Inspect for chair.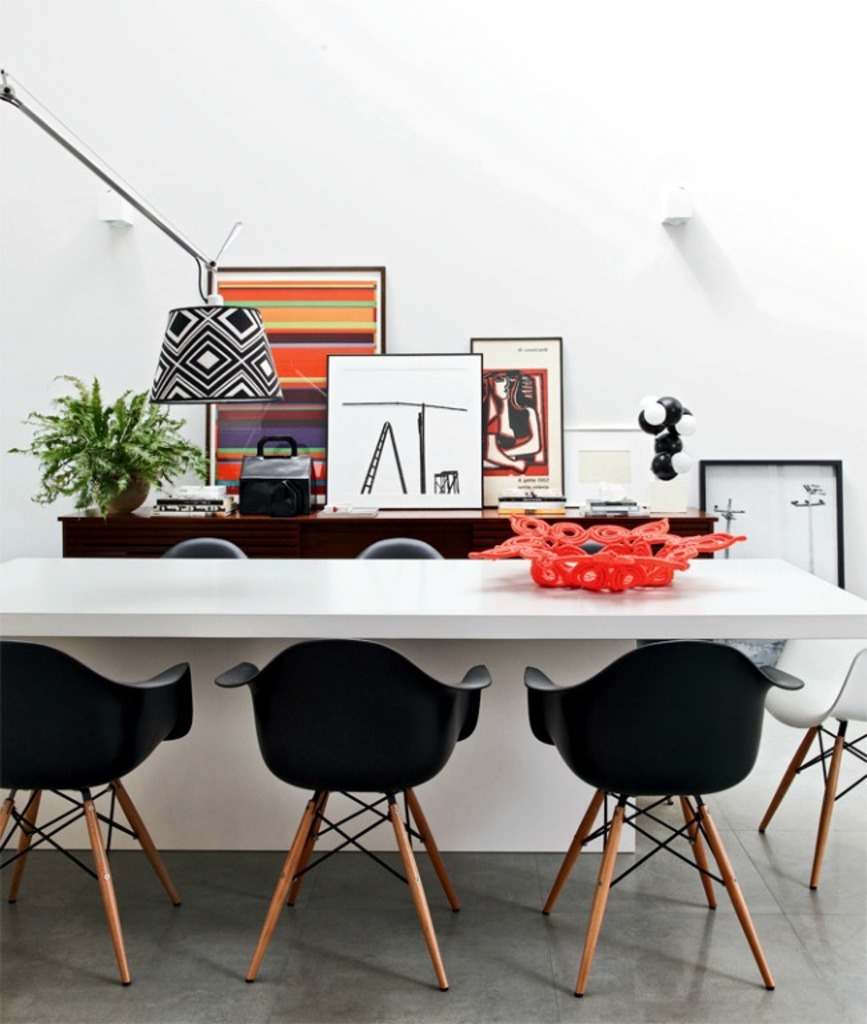
Inspection: [left=8, top=628, right=195, bottom=983].
